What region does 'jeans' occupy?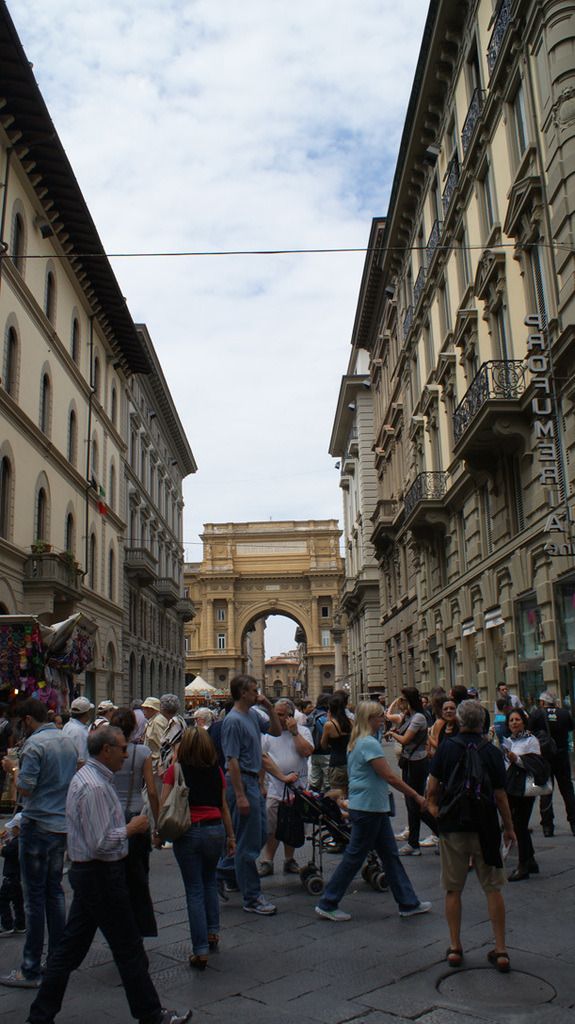
pyautogui.locateOnScreen(314, 806, 423, 908).
